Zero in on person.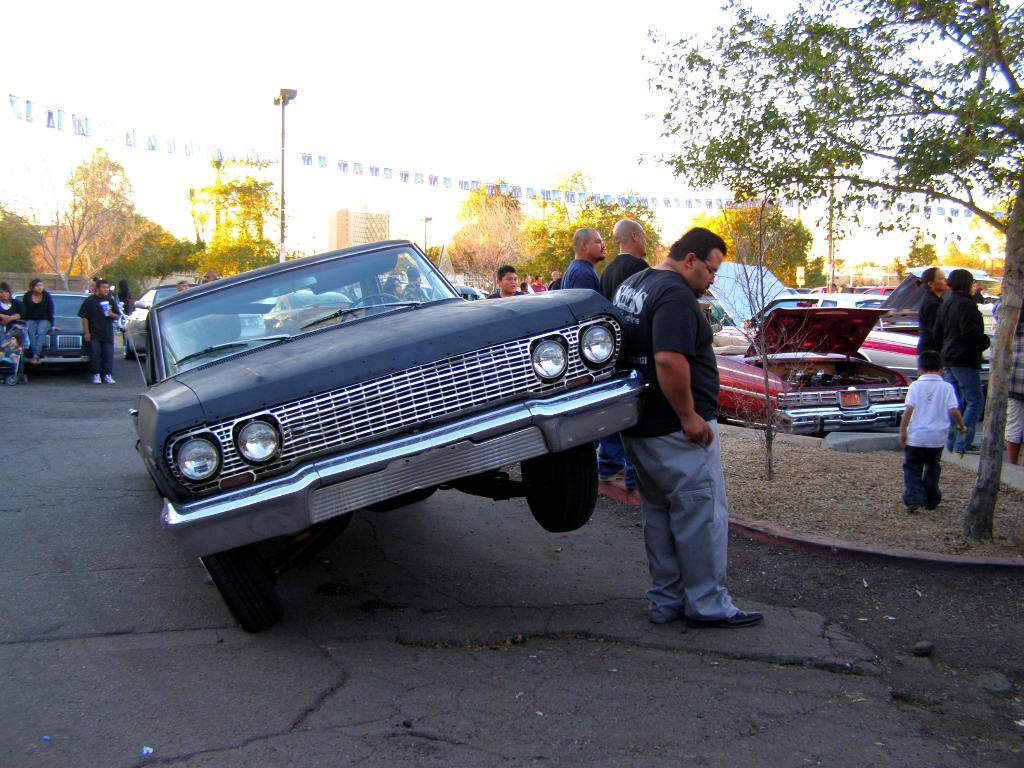
Zeroed in: x1=911, y1=266, x2=945, y2=357.
